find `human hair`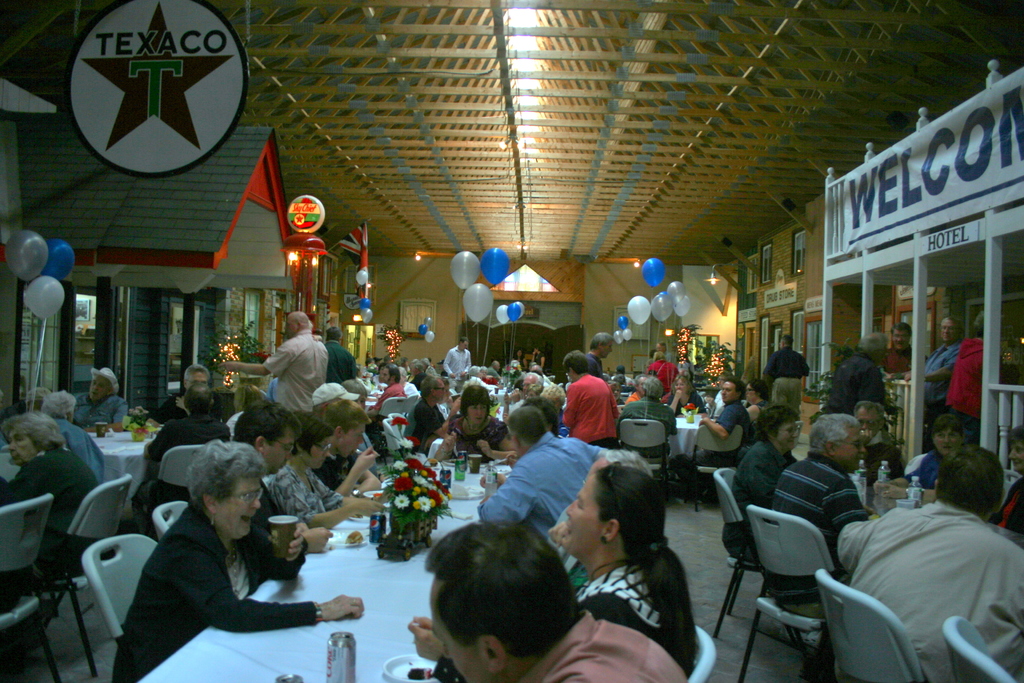
Rect(931, 440, 1011, 519)
